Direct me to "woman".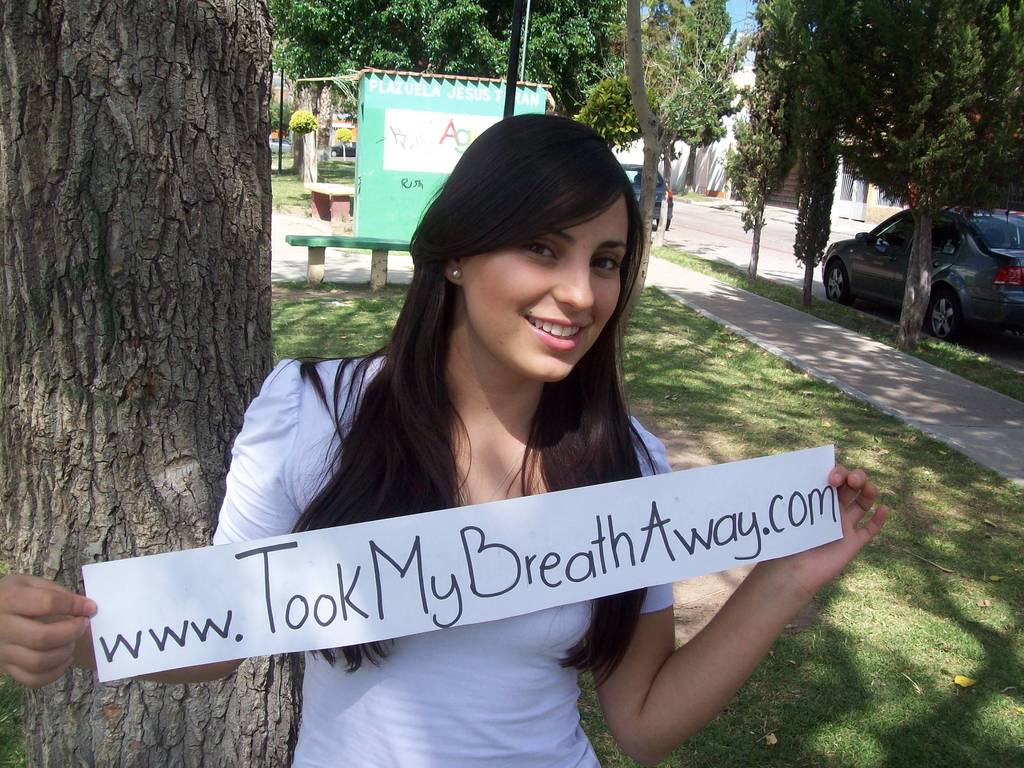
Direction: BBox(0, 117, 892, 767).
